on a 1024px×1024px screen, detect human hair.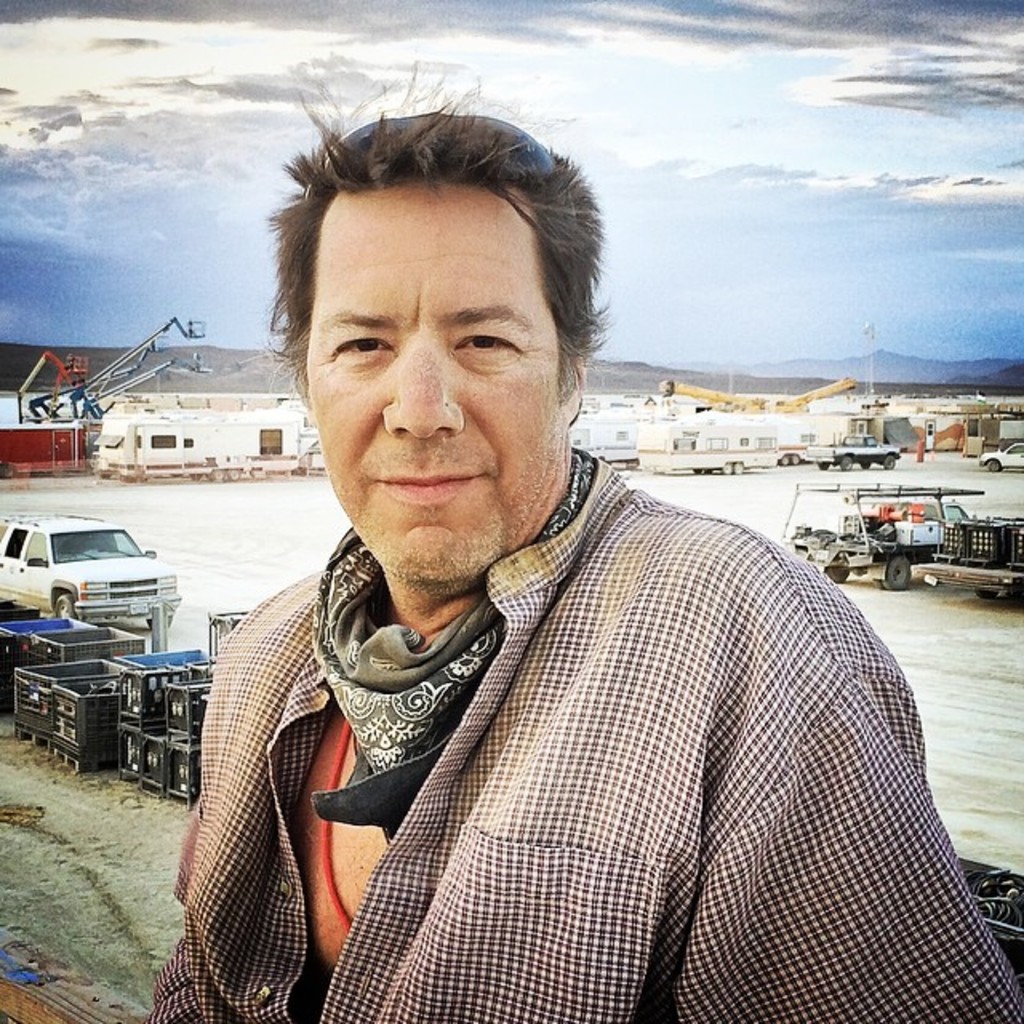
267, 85, 605, 442.
